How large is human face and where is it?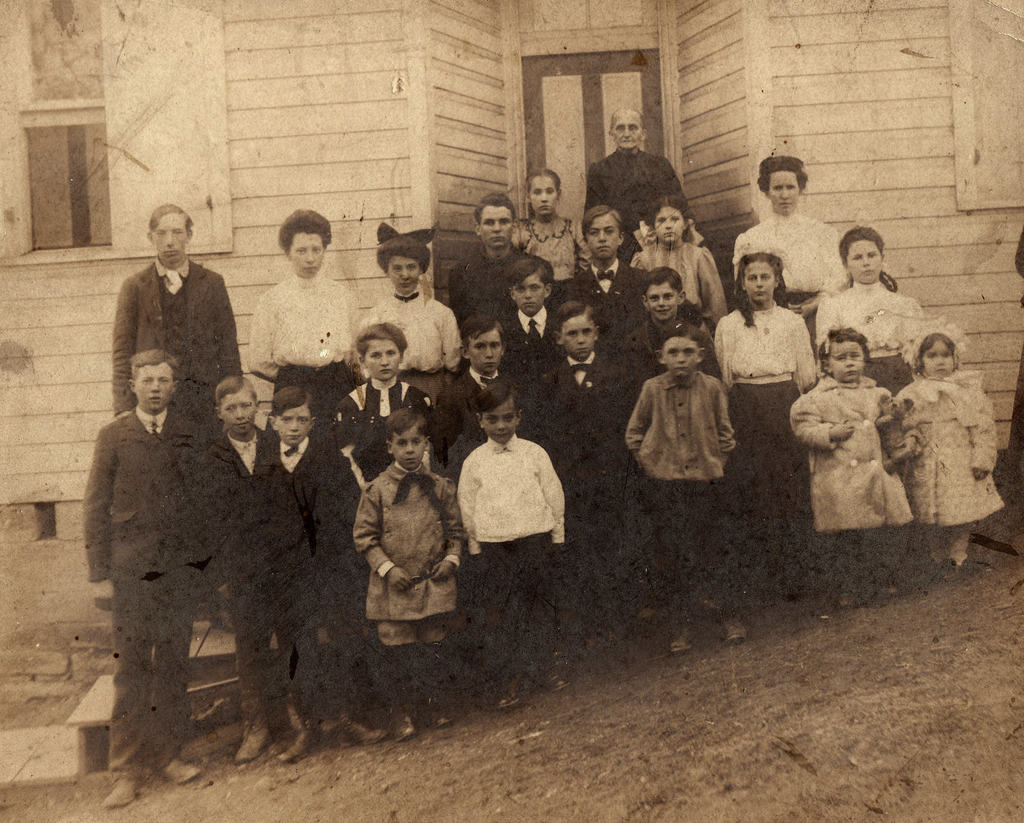
Bounding box: locate(359, 338, 400, 385).
